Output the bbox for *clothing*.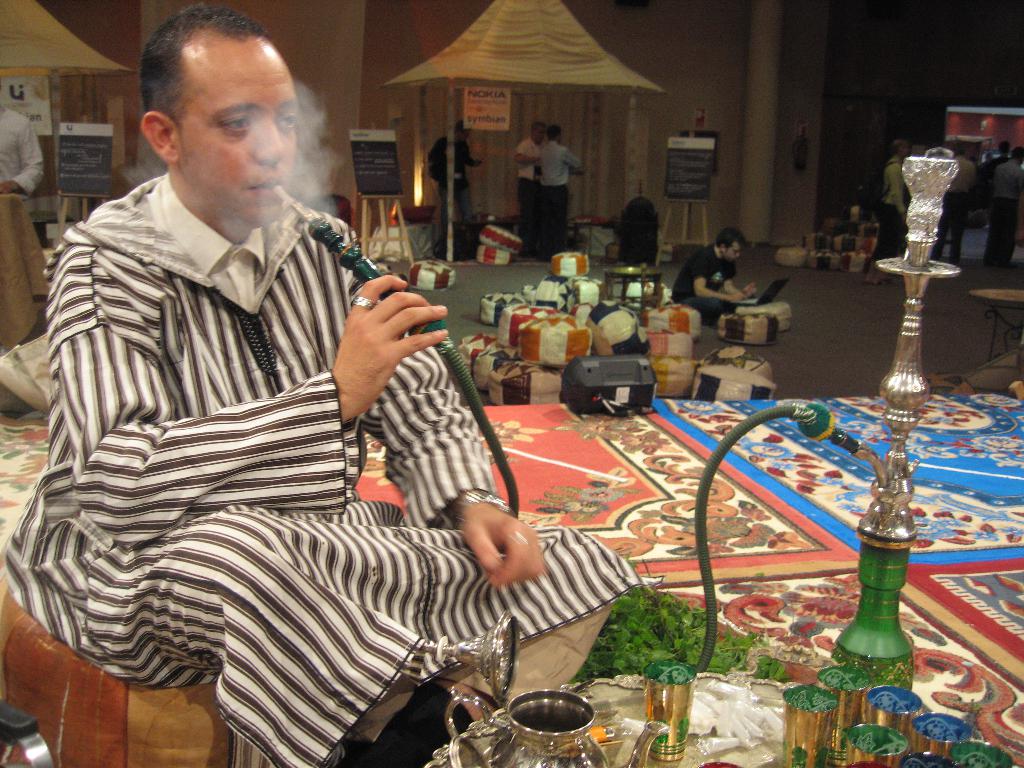
select_region(0, 172, 647, 767).
